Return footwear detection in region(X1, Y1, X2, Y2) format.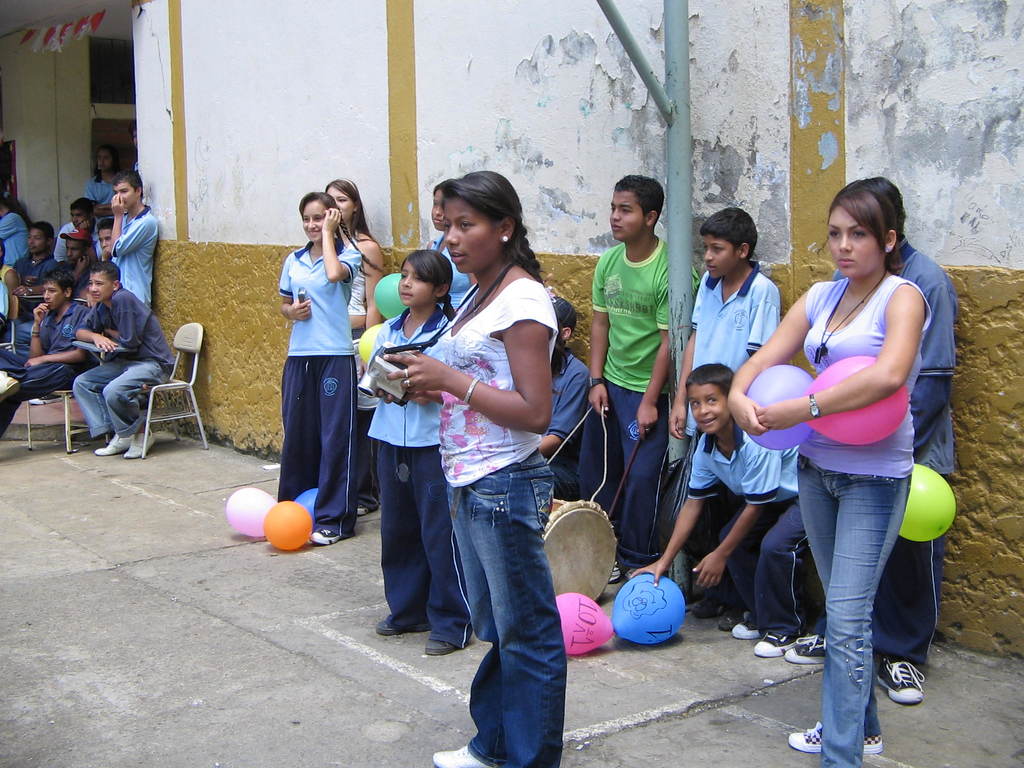
region(733, 614, 761, 636).
